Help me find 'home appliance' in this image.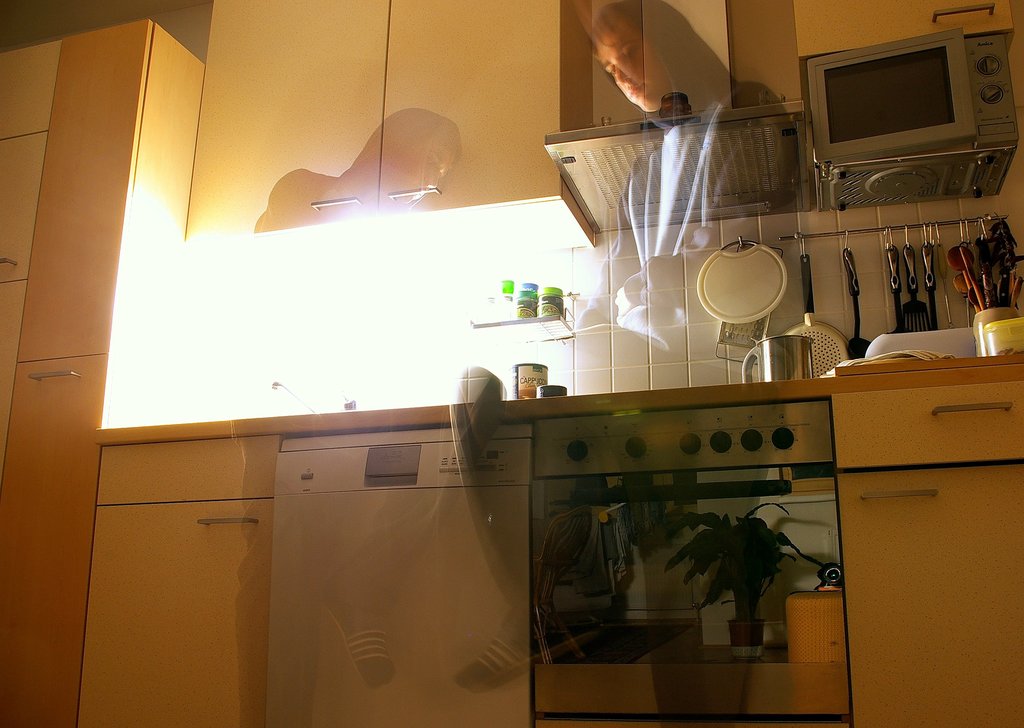
Found it: 188, 413, 543, 704.
